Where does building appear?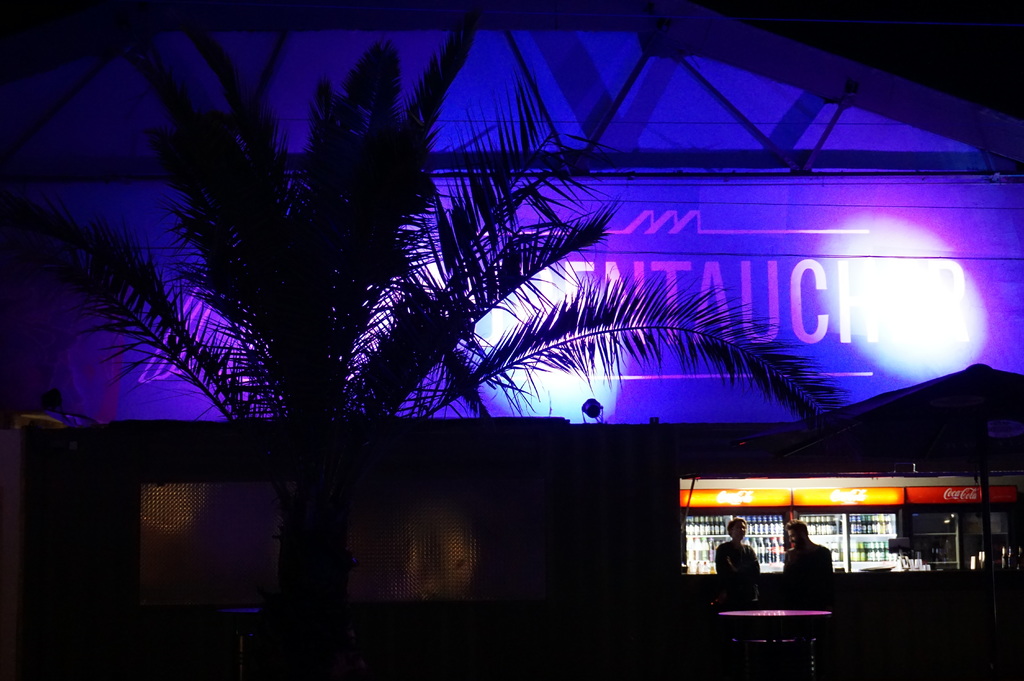
Appears at crop(5, 0, 1023, 680).
